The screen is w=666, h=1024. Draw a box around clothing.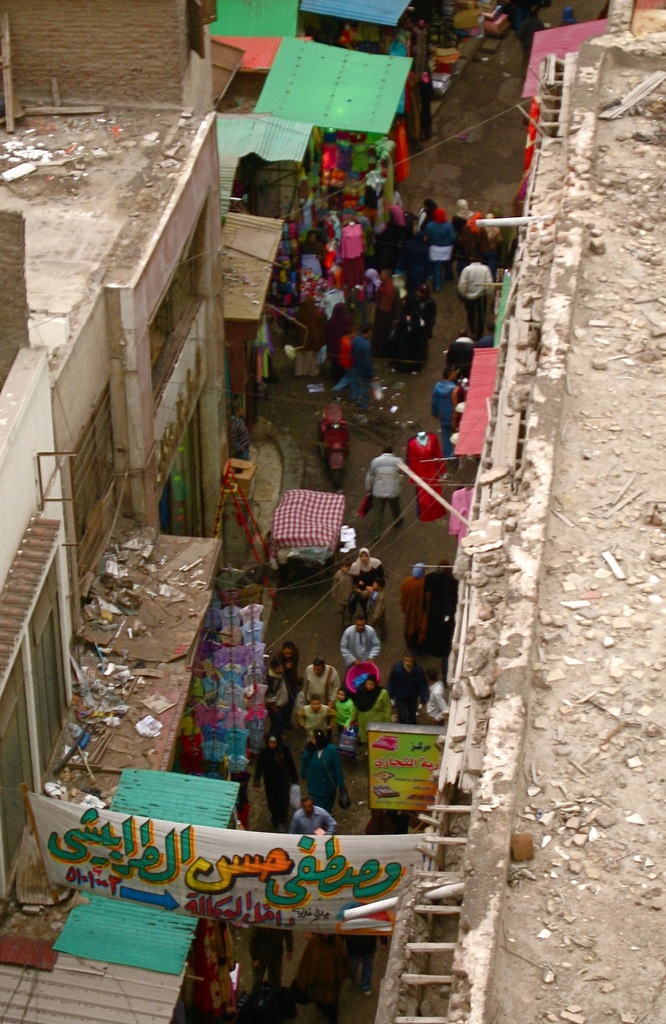
{"left": 252, "top": 730, "right": 296, "bottom": 825}.
